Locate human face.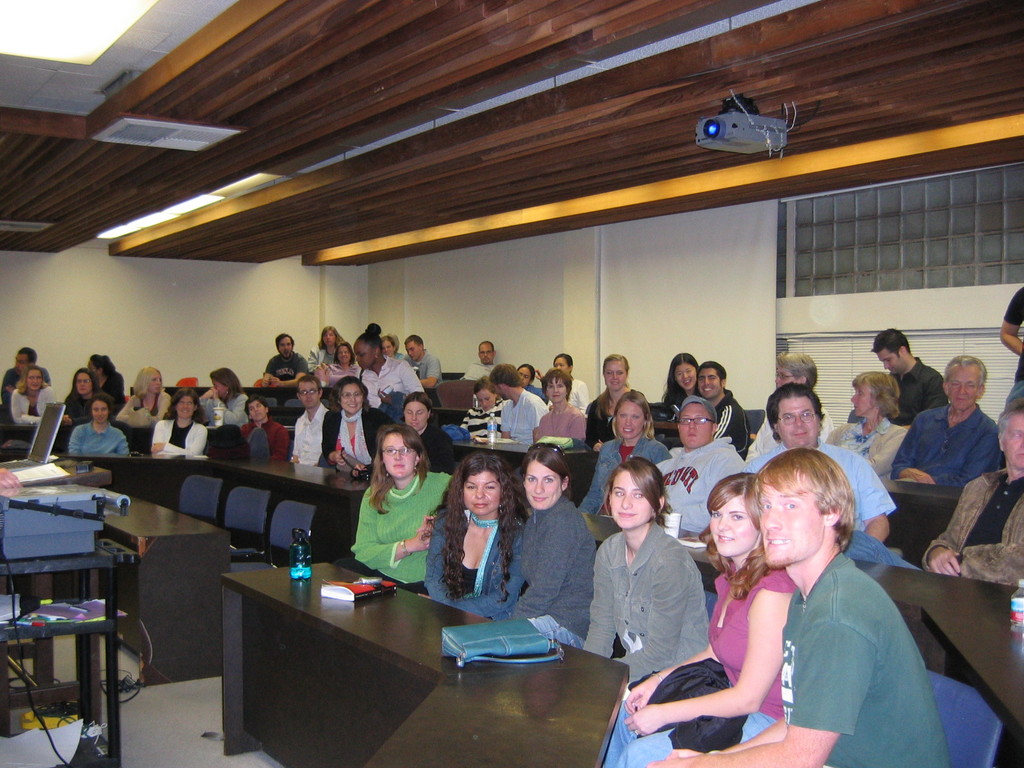
Bounding box: 248 399 267 422.
